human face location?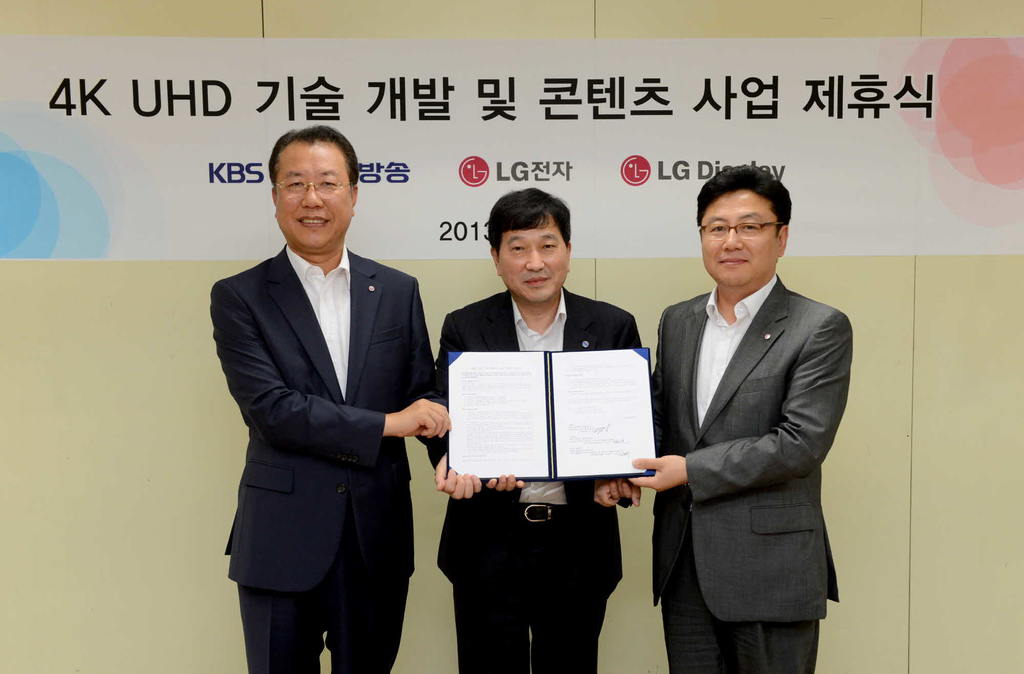
l=497, t=213, r=567, b=302
